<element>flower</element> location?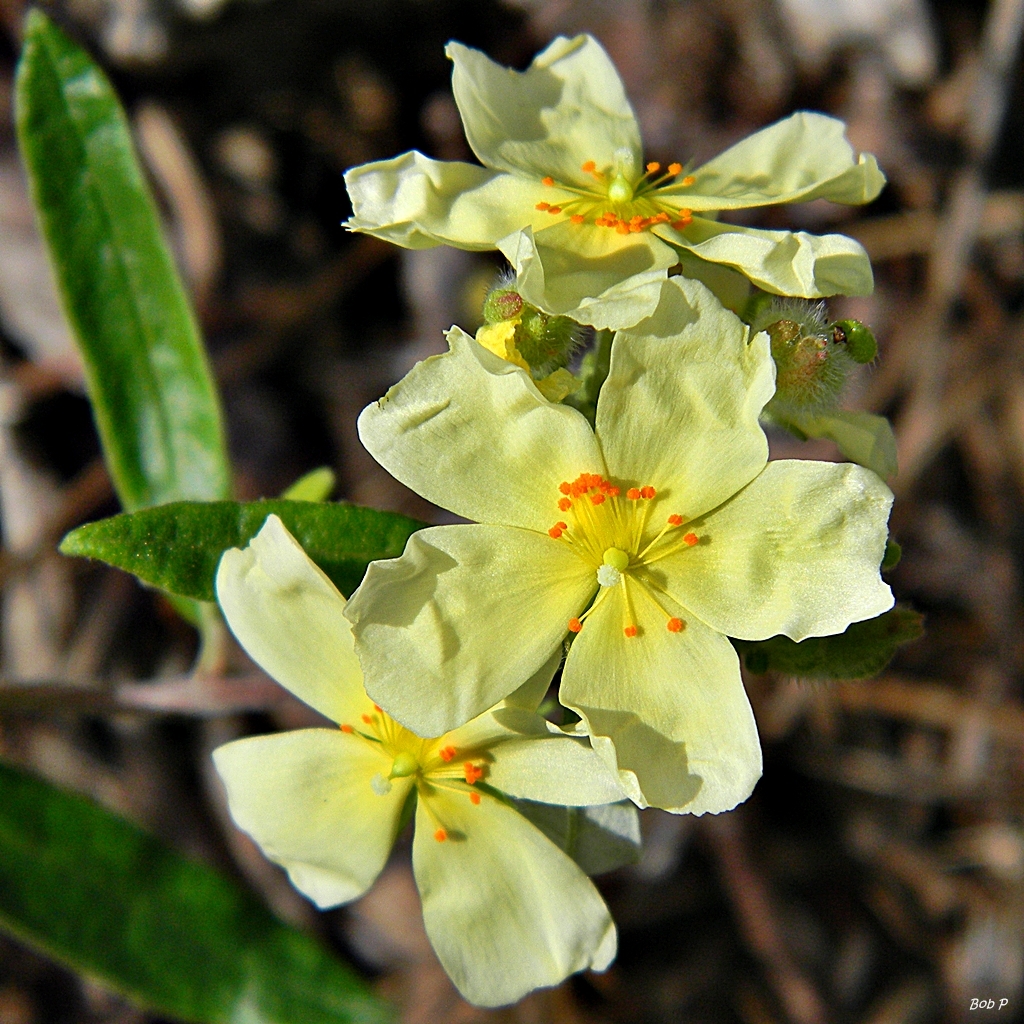
rect(346, 32, 875, 320)
